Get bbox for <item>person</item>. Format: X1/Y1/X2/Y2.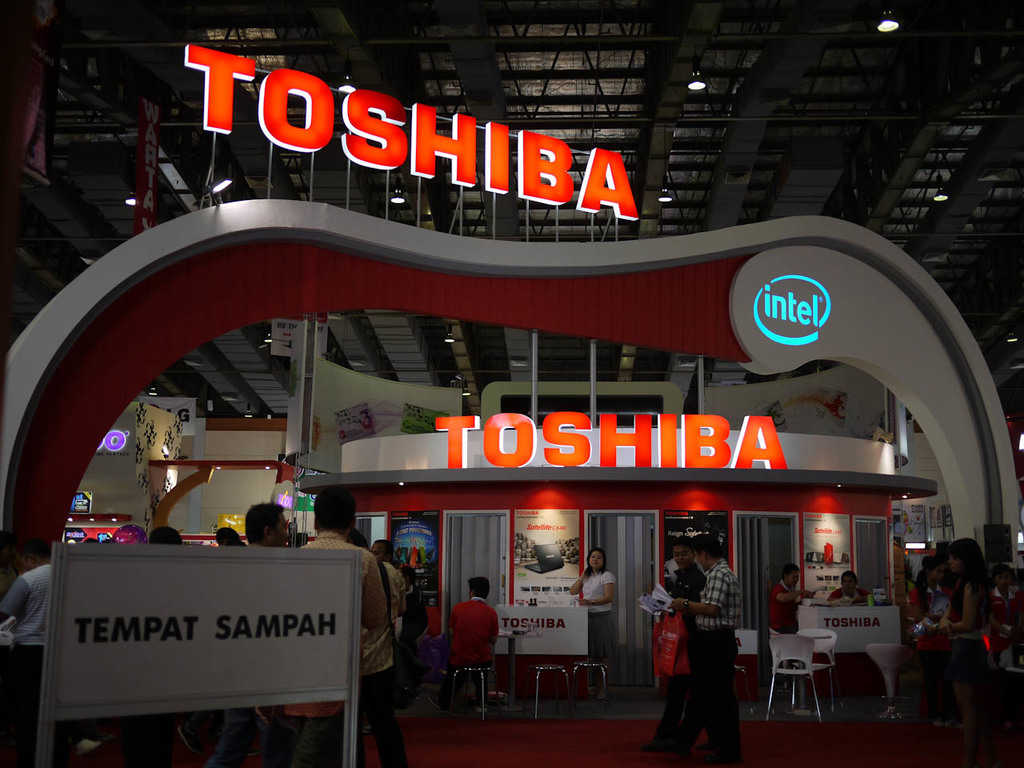
922/538/999/750.
